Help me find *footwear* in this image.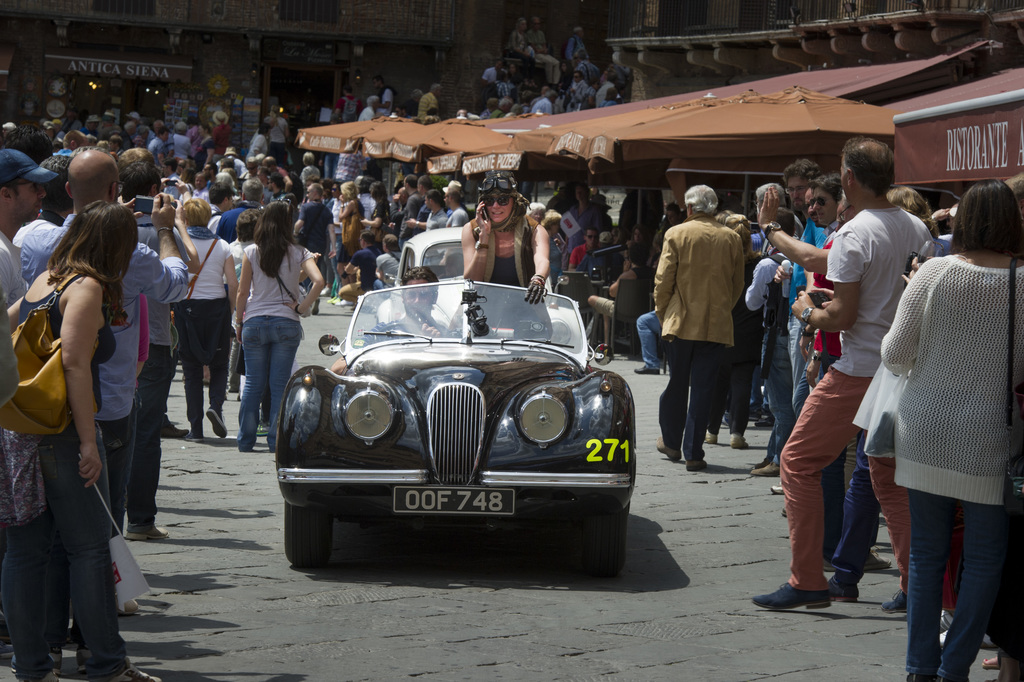
Found it: <region>729, 435, 750, 449</region>.
